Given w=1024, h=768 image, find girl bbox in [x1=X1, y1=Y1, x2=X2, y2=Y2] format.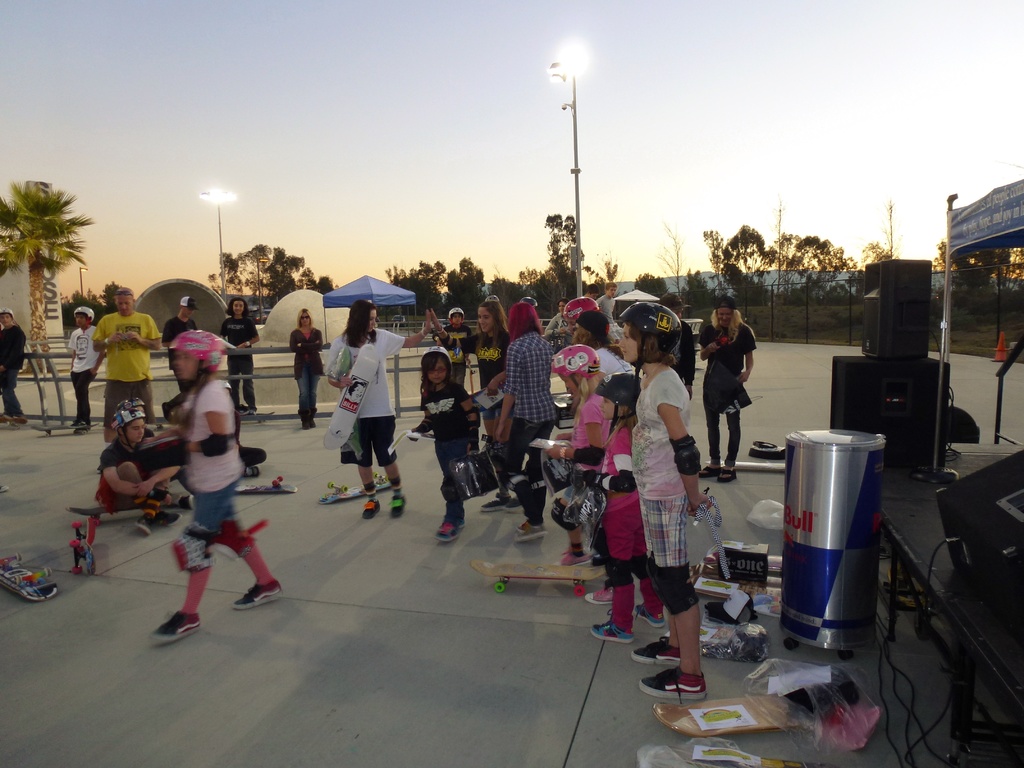
[x1=502, y1=302, x2=554, y2=498].
